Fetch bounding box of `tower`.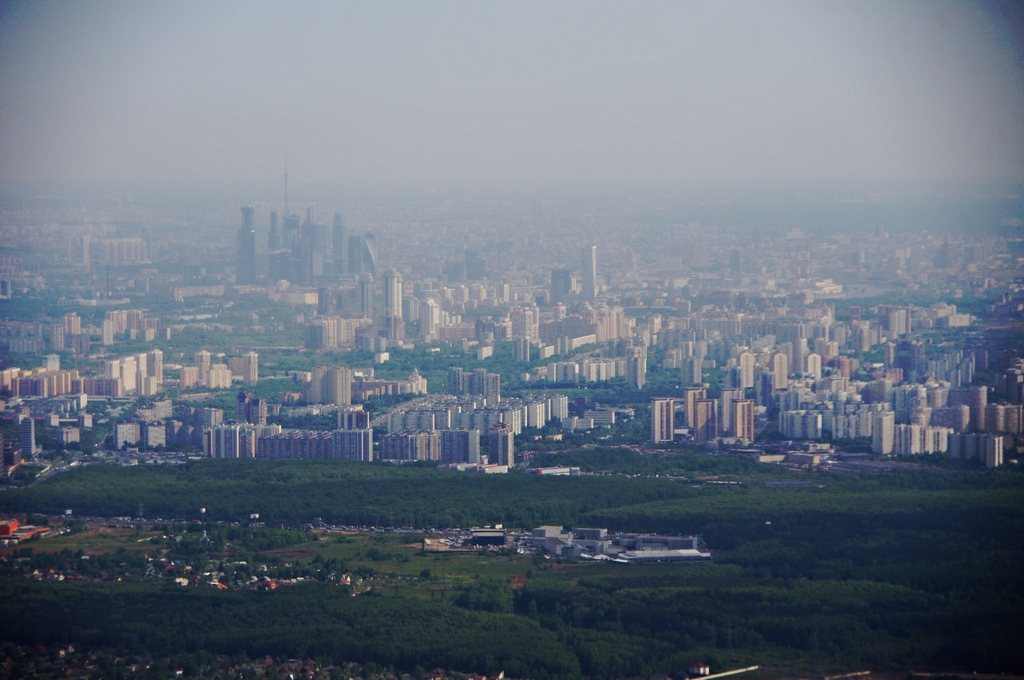
Bbox: bbox=[969, 387, 988, 429].
